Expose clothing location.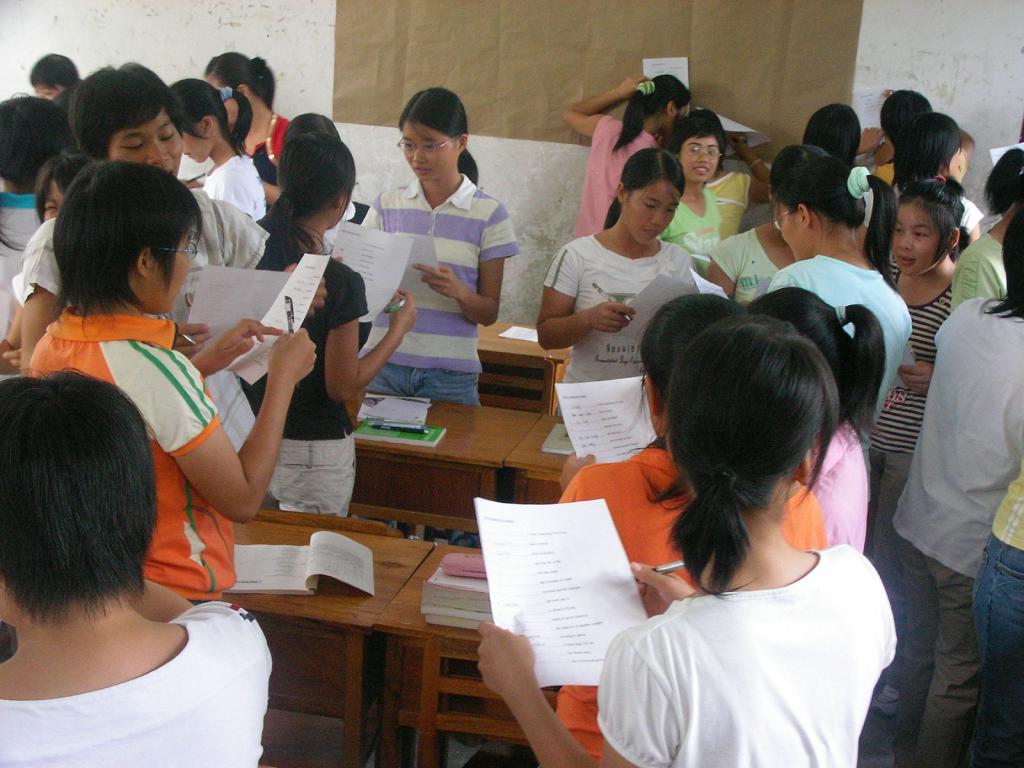
Exposed at <bbox>17, 208, 270, 460</bbox>.
